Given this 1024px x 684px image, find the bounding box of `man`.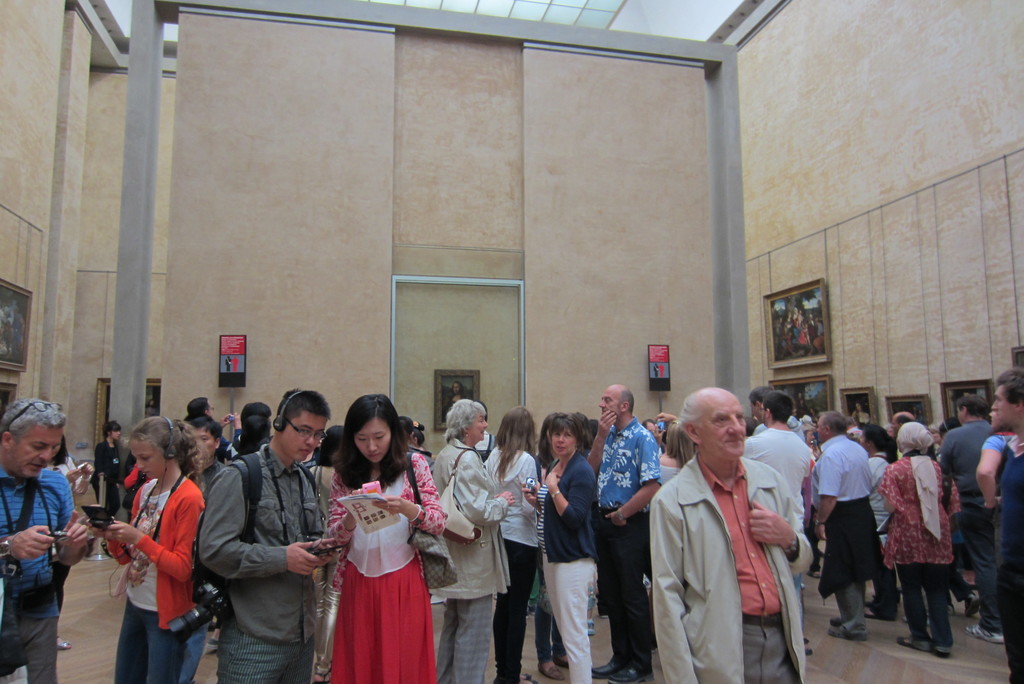
(0, 397, 84, 680).
